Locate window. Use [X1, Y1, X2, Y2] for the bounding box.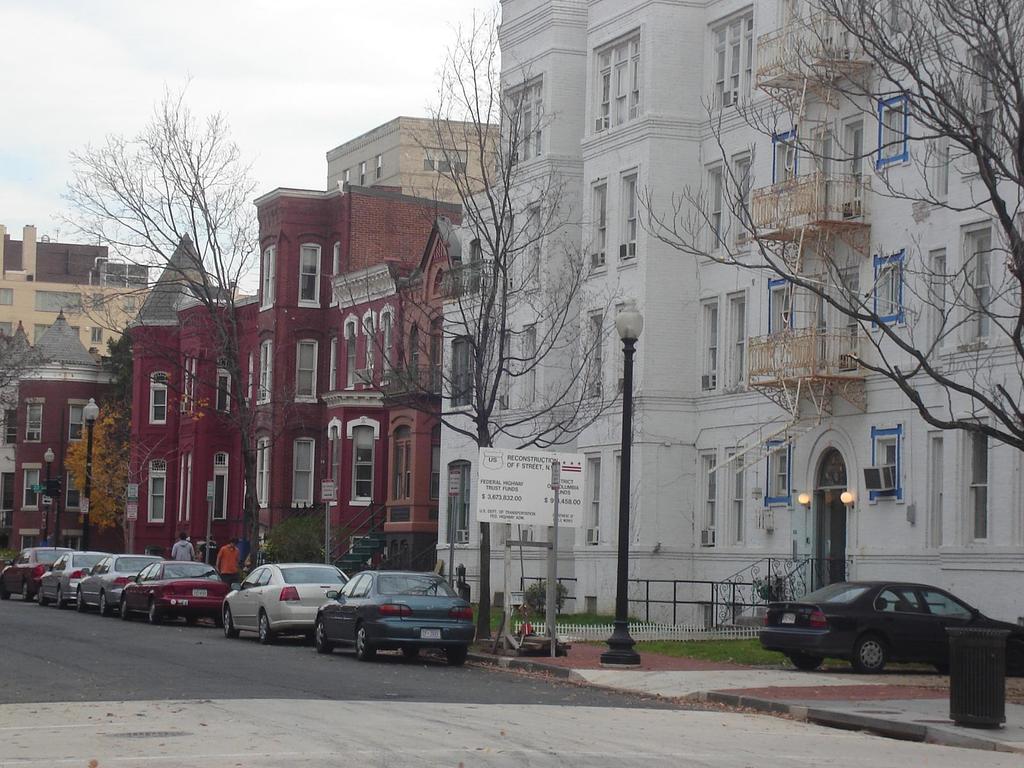
[732, 147, 753, 241].
